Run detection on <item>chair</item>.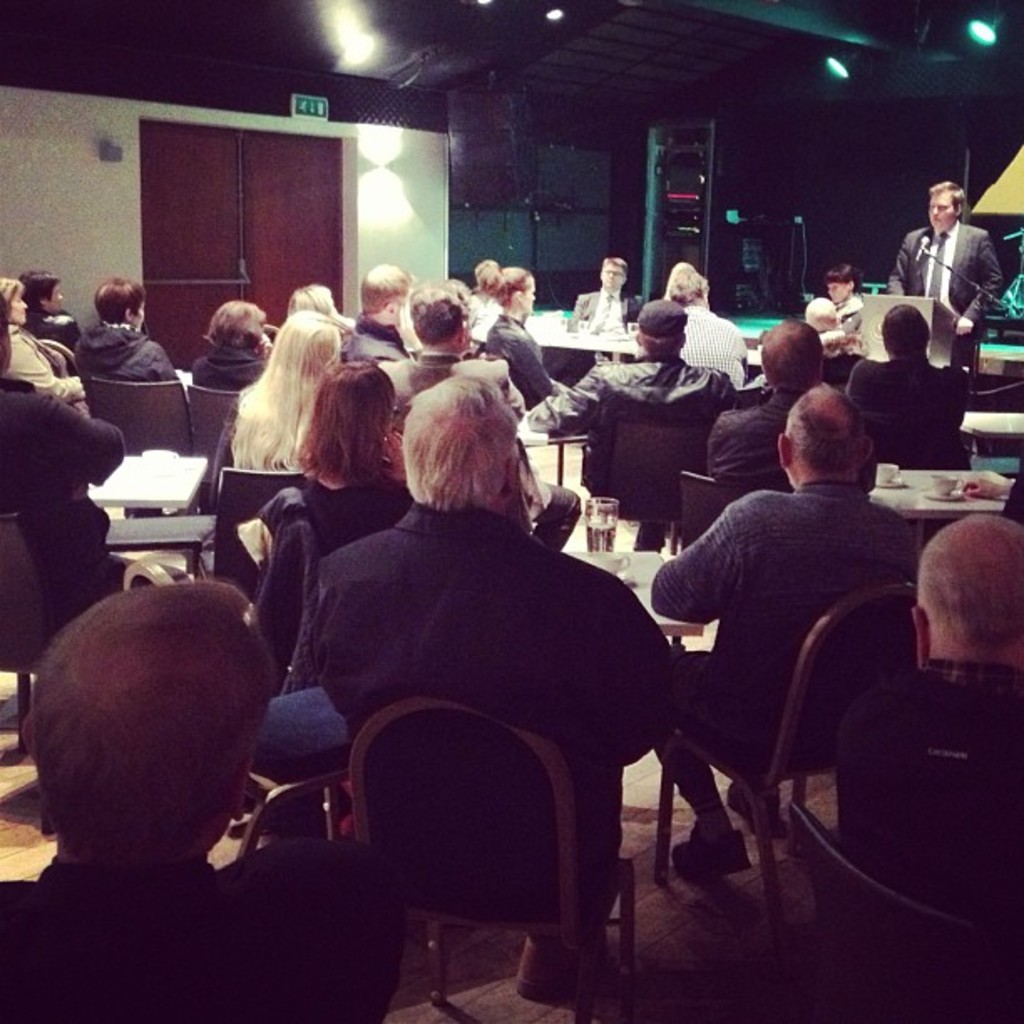
Result: bbox(85, 376, 191, 519).
